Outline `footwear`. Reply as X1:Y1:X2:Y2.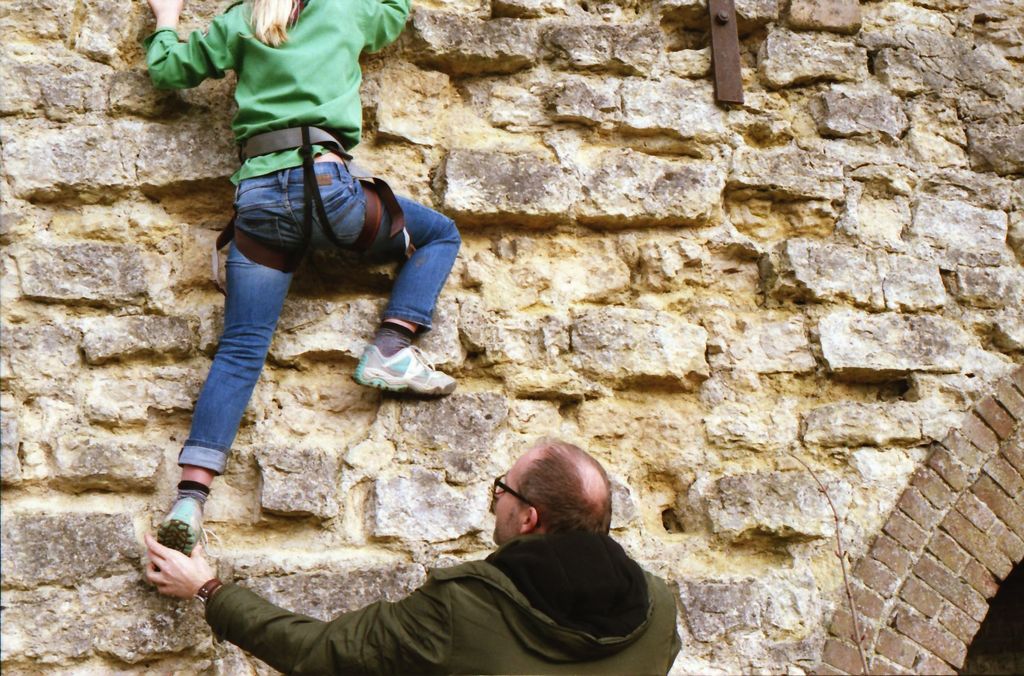
358:342:464:406.
